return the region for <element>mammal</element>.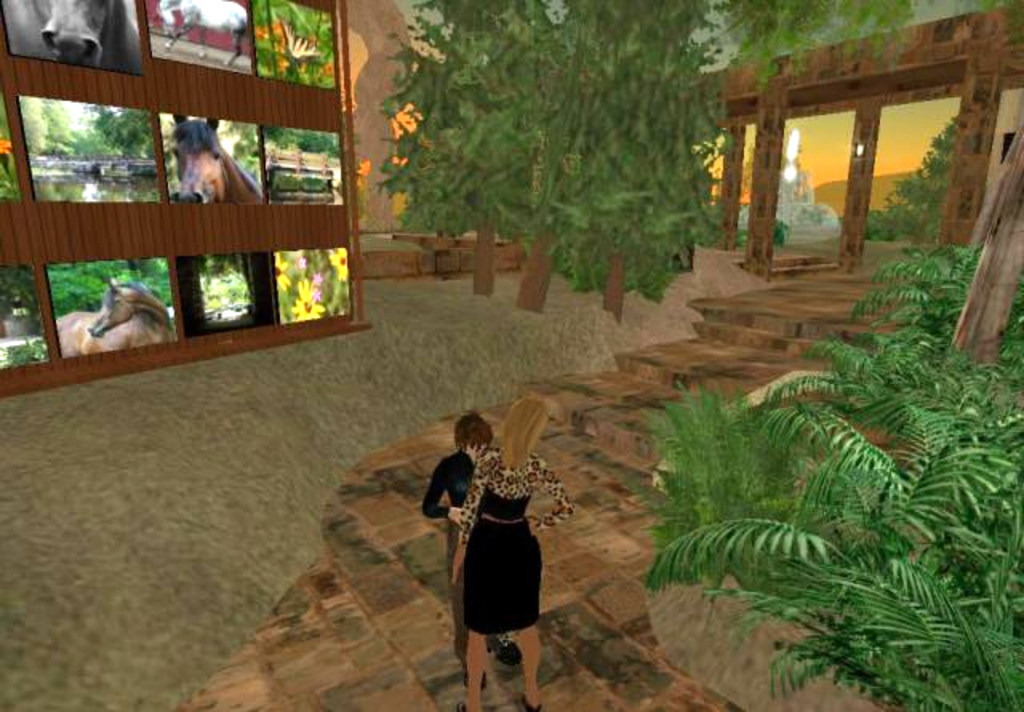
x1=150, y1=0, x2=254, y2=67.
